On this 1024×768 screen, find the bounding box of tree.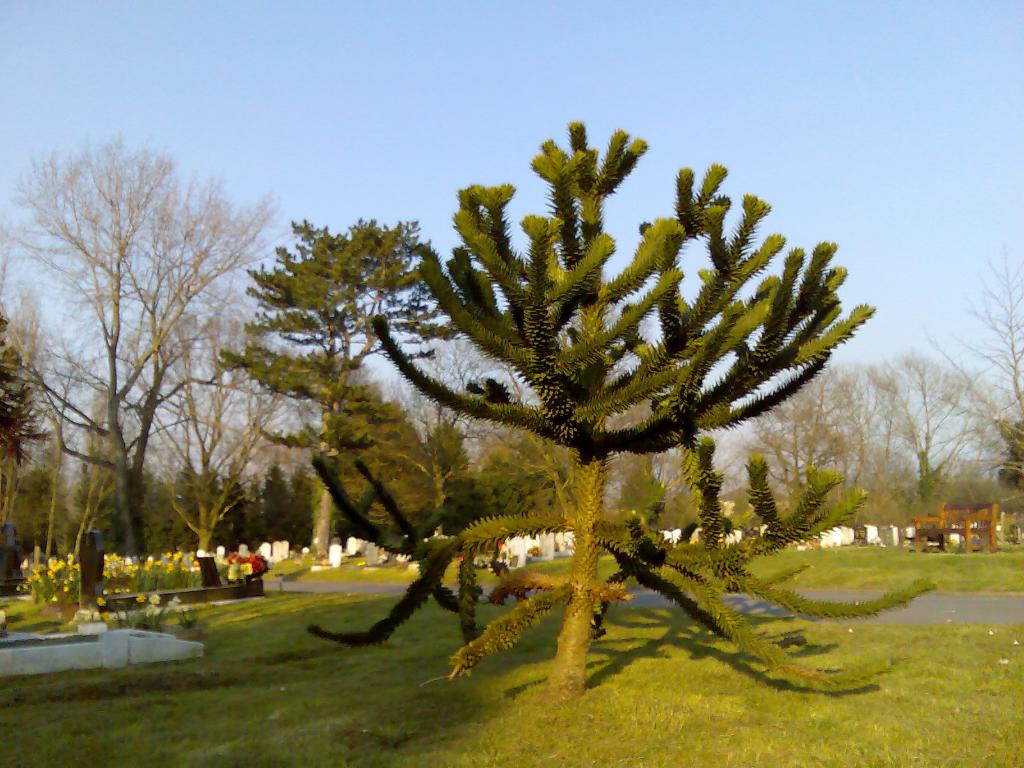
Bounding box: l=0, t=290, r=47, b=560.
